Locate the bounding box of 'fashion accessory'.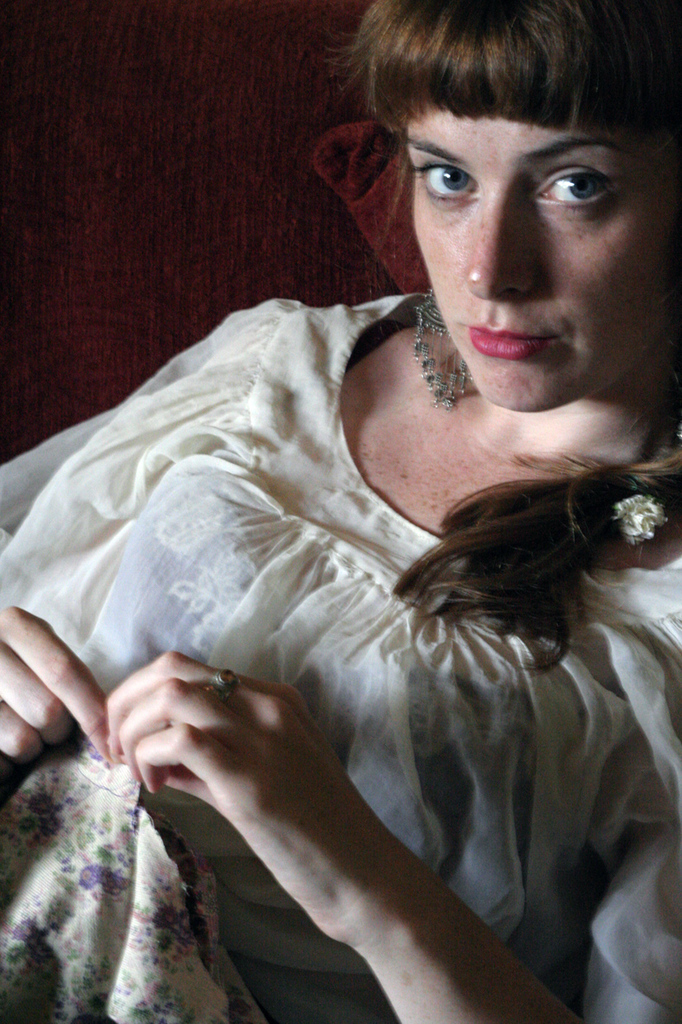
Bounding box: x1=312, y1=117, x2=435, y2=303.
